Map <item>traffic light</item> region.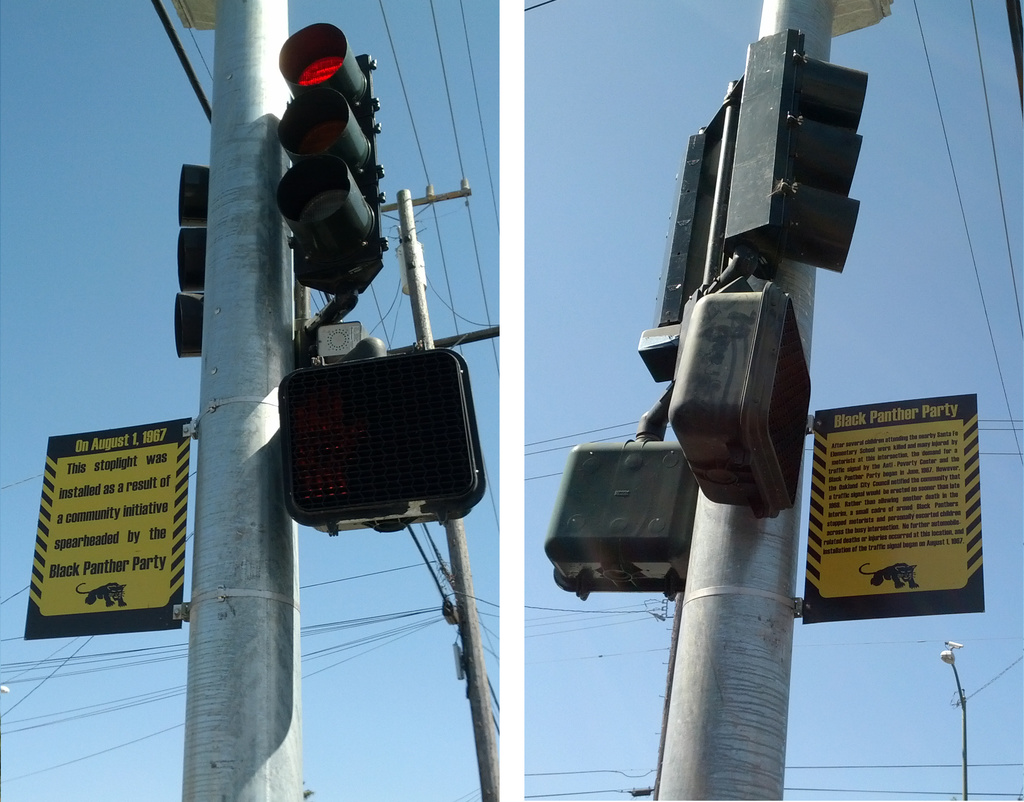
Mapped to x1=666, y1=285, x2=813, y2=522.
